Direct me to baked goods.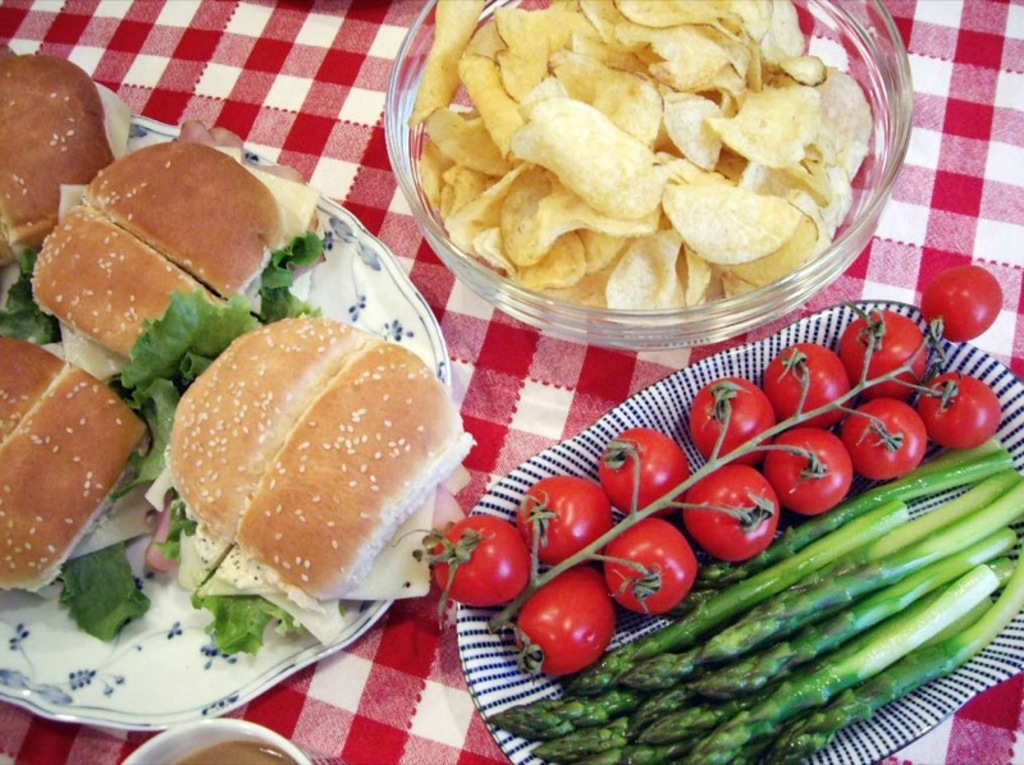
Direction: [28,136,323,375].
